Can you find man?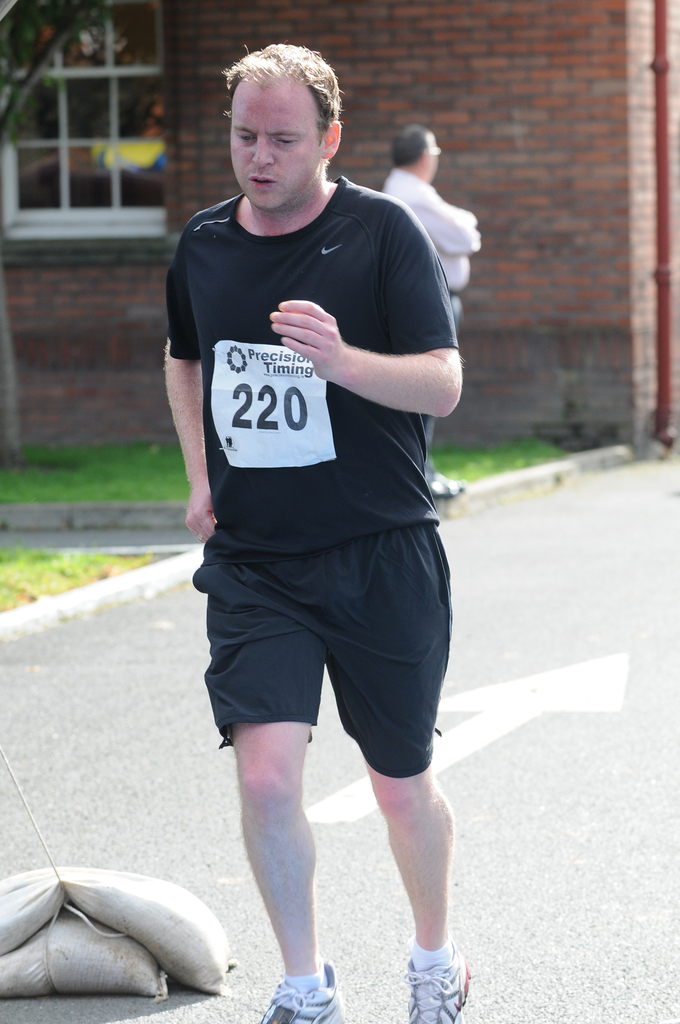
Yes, bounding box: 382,127,484,503.
